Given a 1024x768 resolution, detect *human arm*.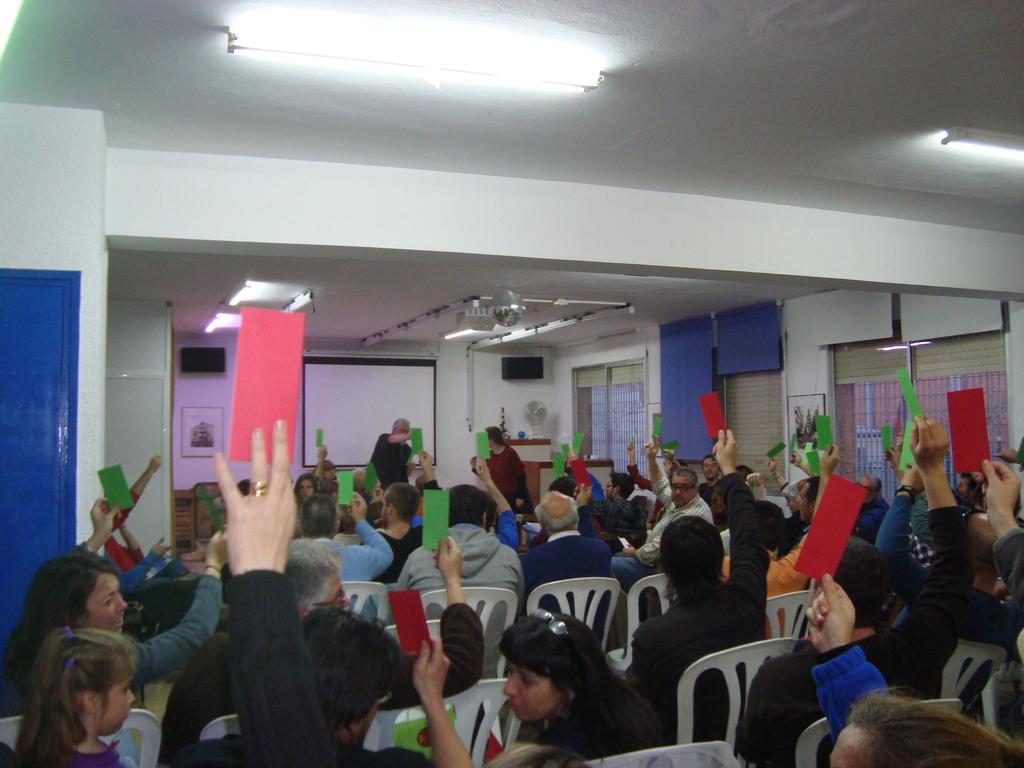
x1=872, y1=458, x2=928, y2=605.
